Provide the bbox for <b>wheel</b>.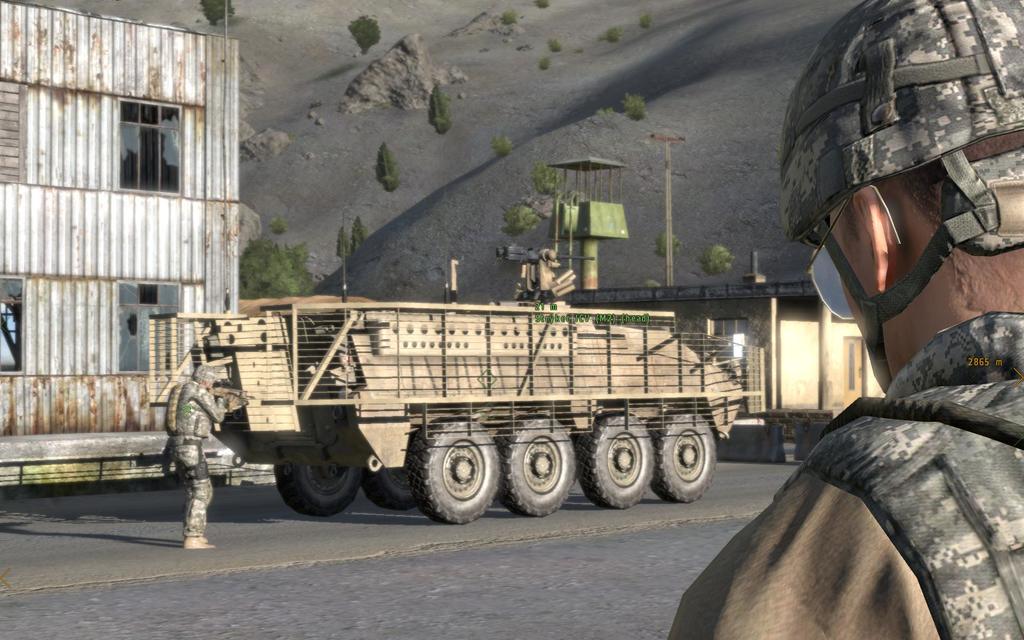
<box>578,414,657,511</box>.
